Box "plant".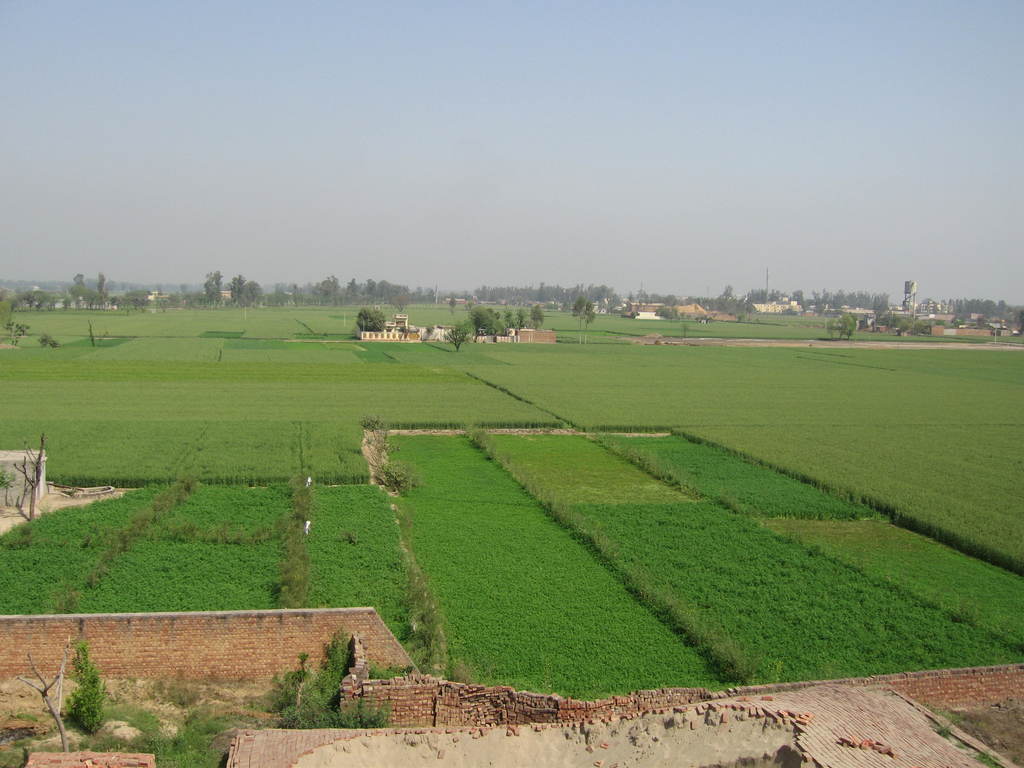
(107, 706, 164, 738).
